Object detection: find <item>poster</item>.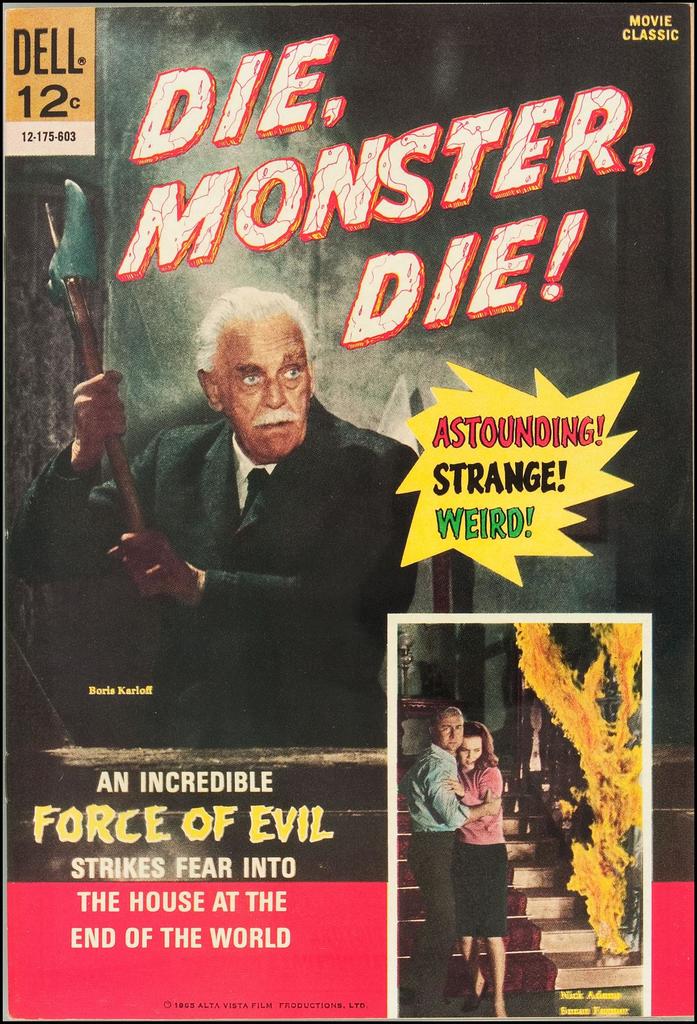
<bbox>0, 0, 696, 1023</bbox>.
